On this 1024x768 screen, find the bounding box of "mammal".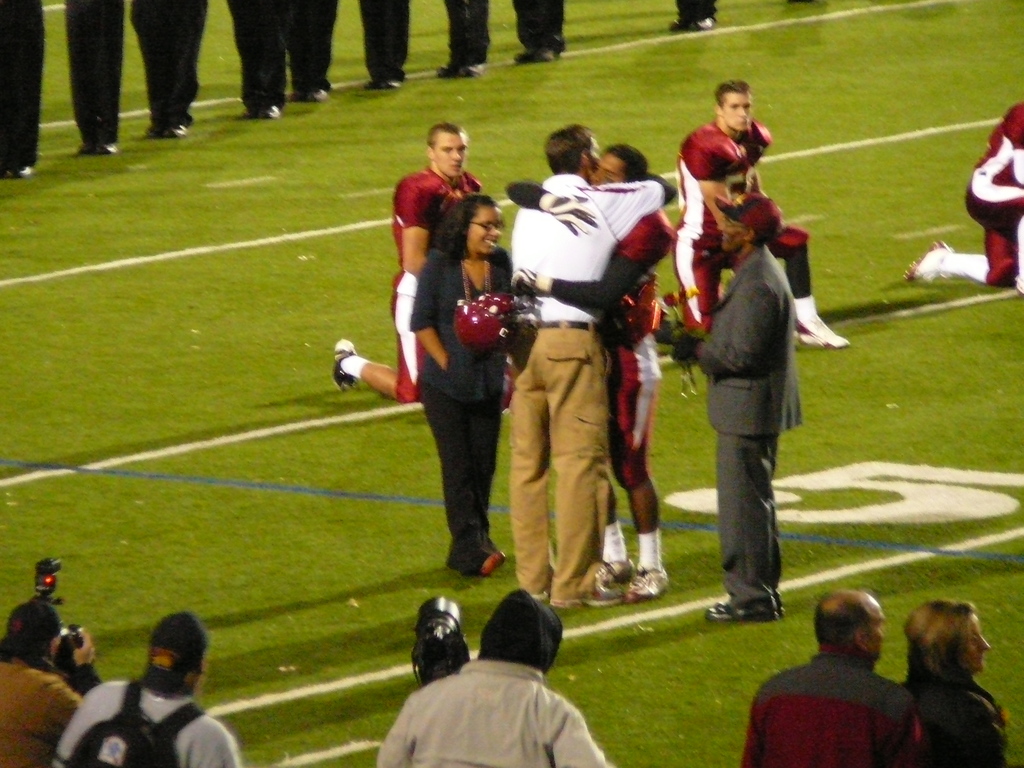
Bounding box: left=410, top=192, right=514, bottom=573.
